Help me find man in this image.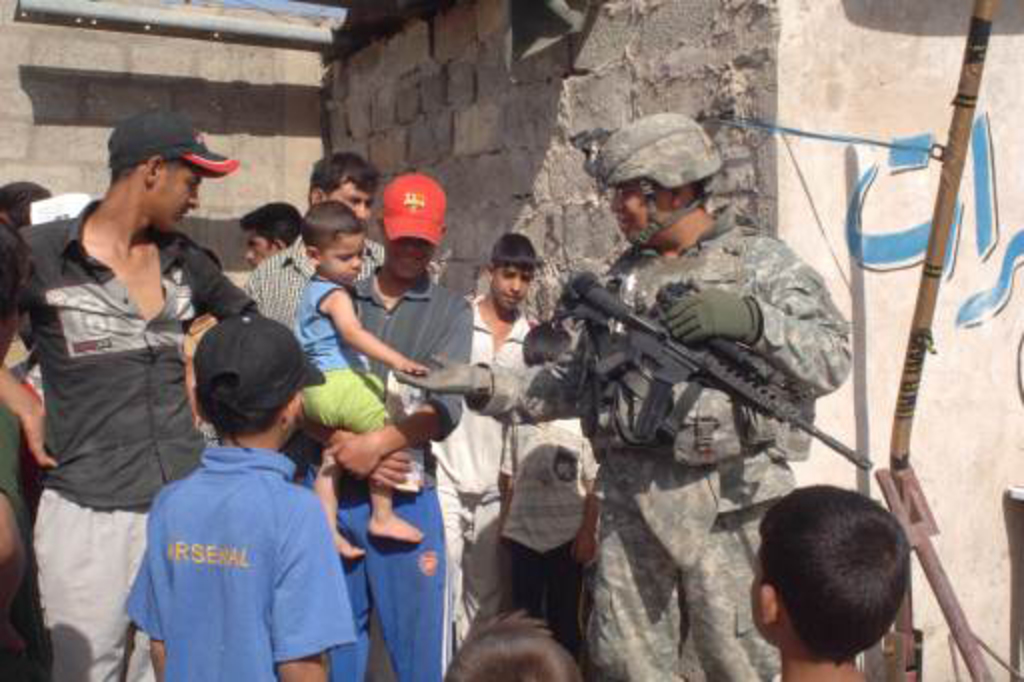
Found it: bbox=[300, 174, 476, 680].
